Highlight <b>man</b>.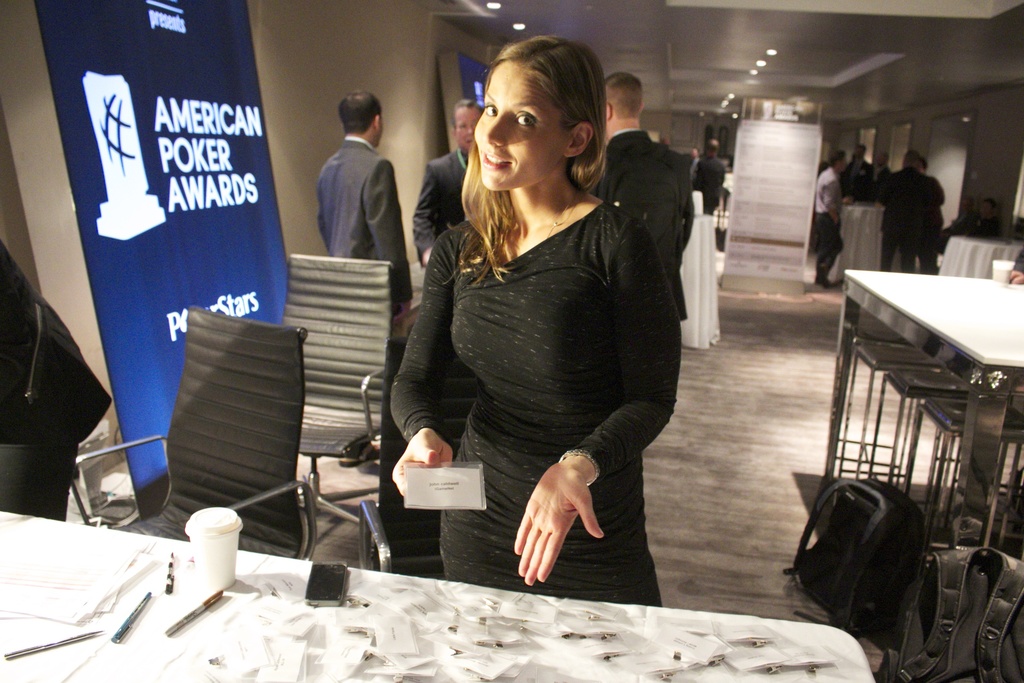
Highlighted region: bbox=(318, 90, 420, 320).
